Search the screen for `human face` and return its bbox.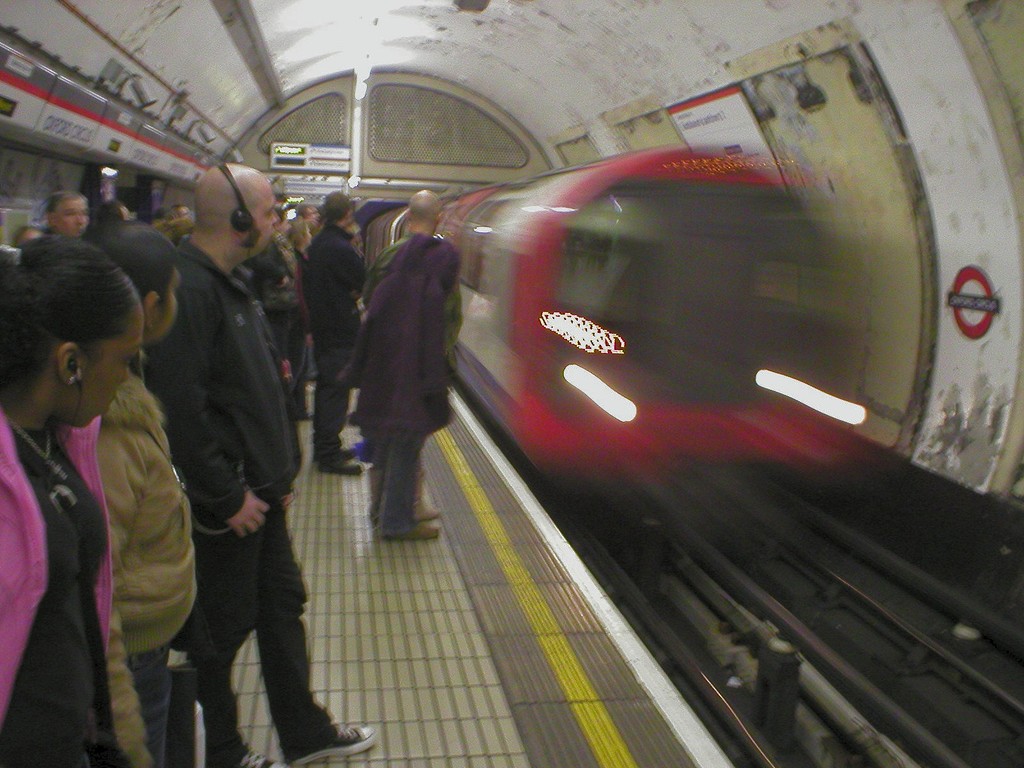
Found: [x1=68, y1=306, x2=137, y2=419].
